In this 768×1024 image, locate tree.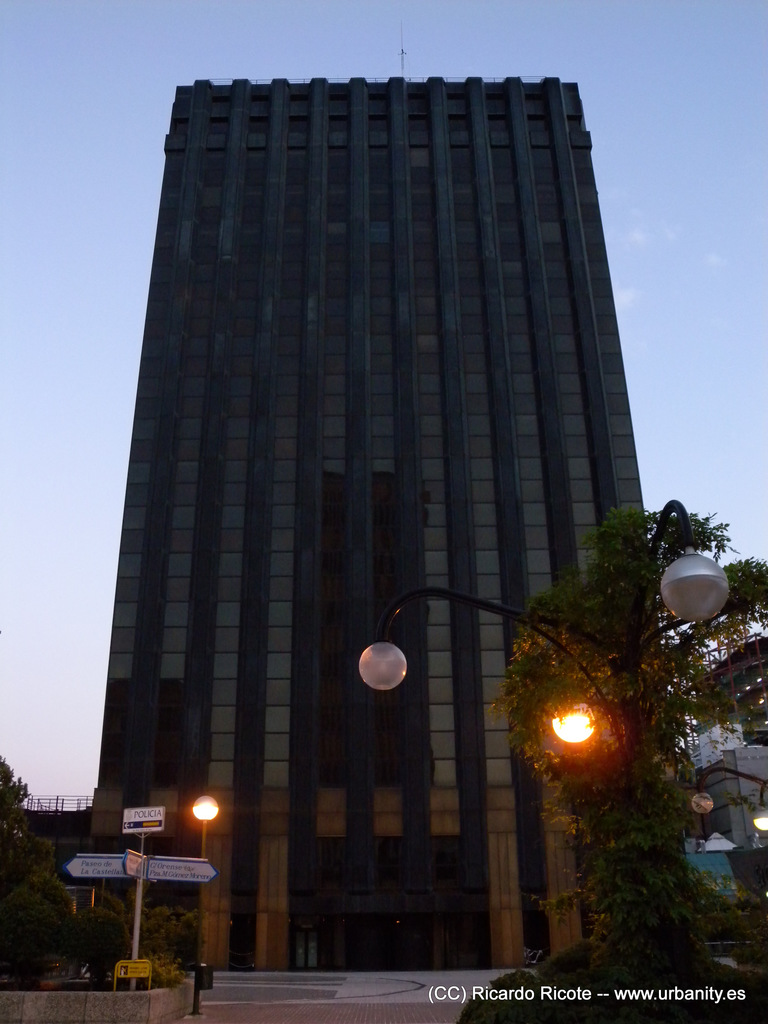
Bounding box: BBox(0, 744, 84, 986).
